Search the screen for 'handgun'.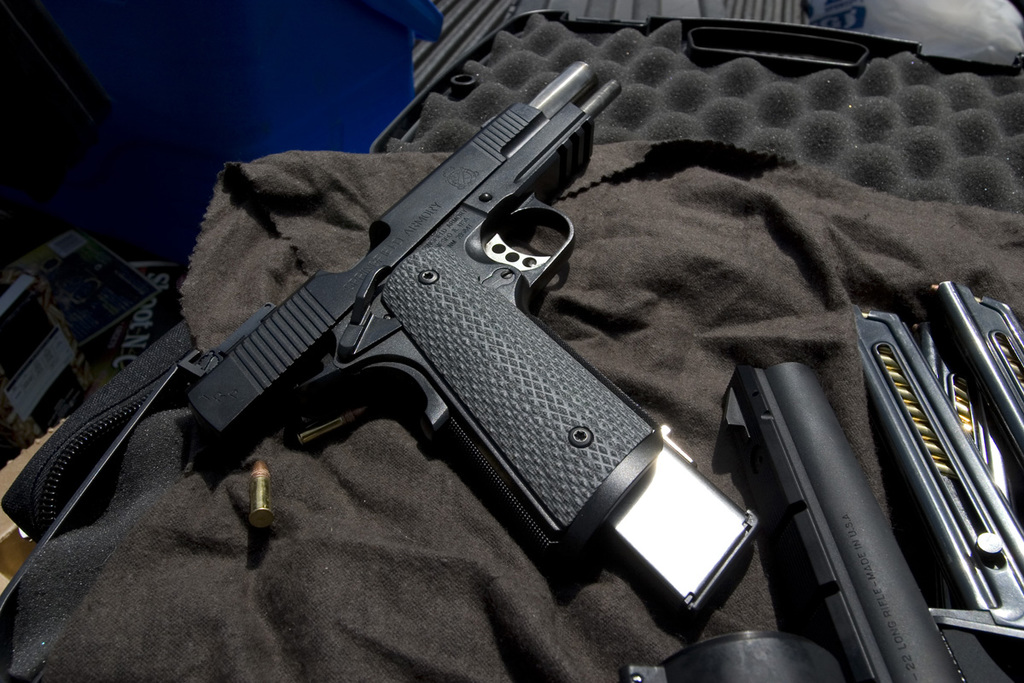
Found at pyautogui.locateOnScreen(179, 56, 761, 612).
